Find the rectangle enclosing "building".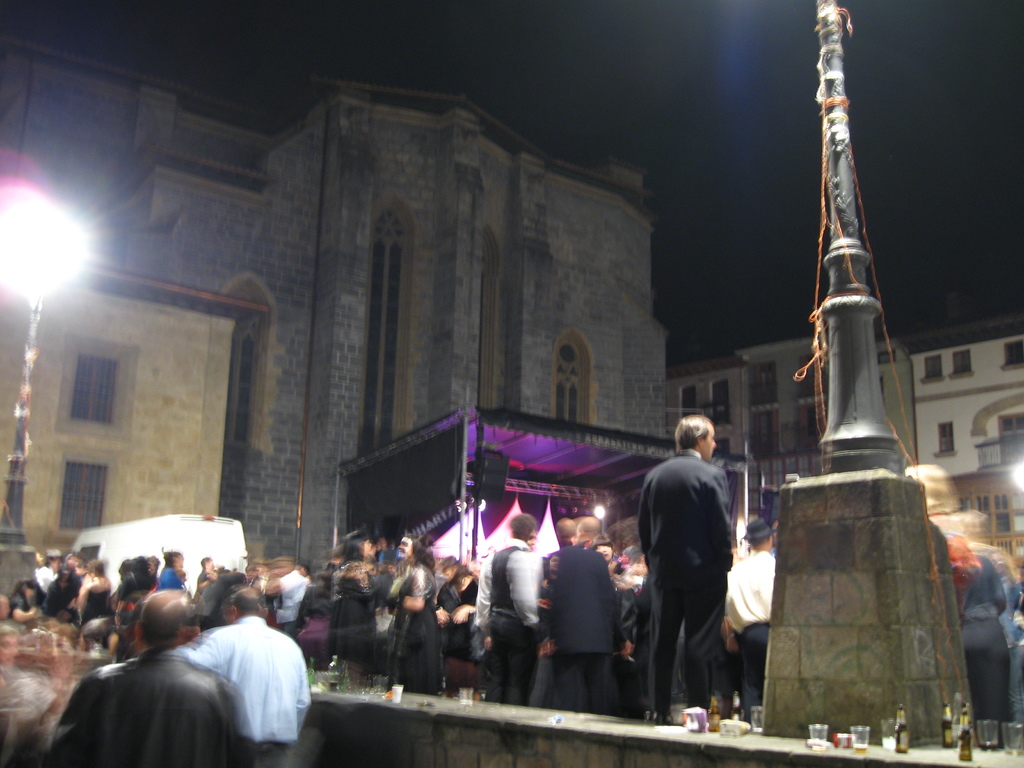
box(668, 355, 750, 531).
